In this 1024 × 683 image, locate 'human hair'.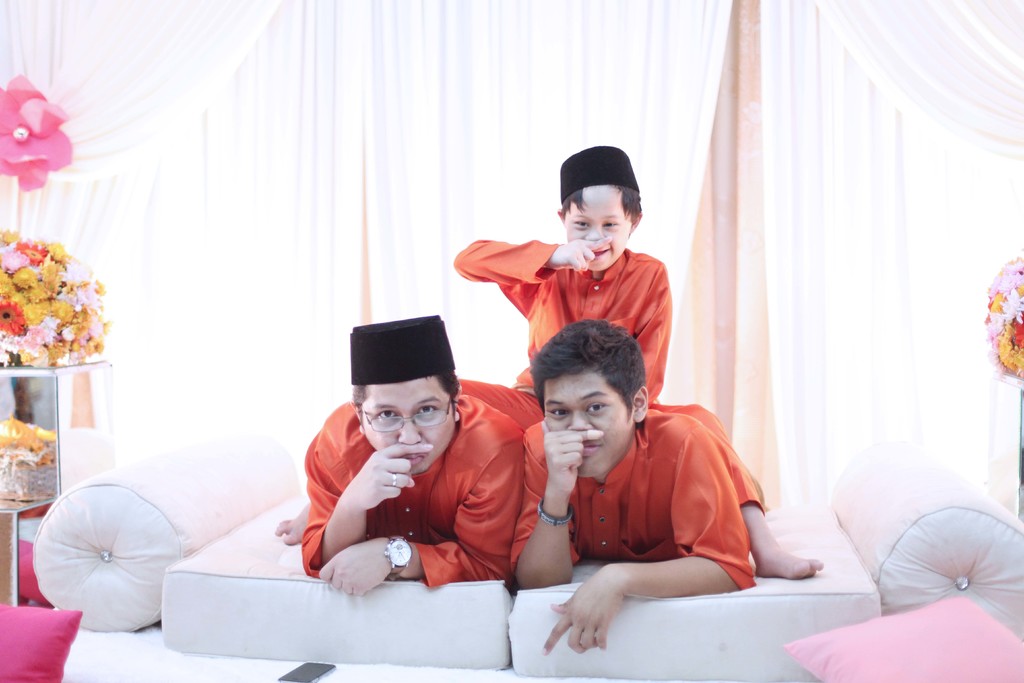
Bounding box: <box>527,318,646,428</box>.
